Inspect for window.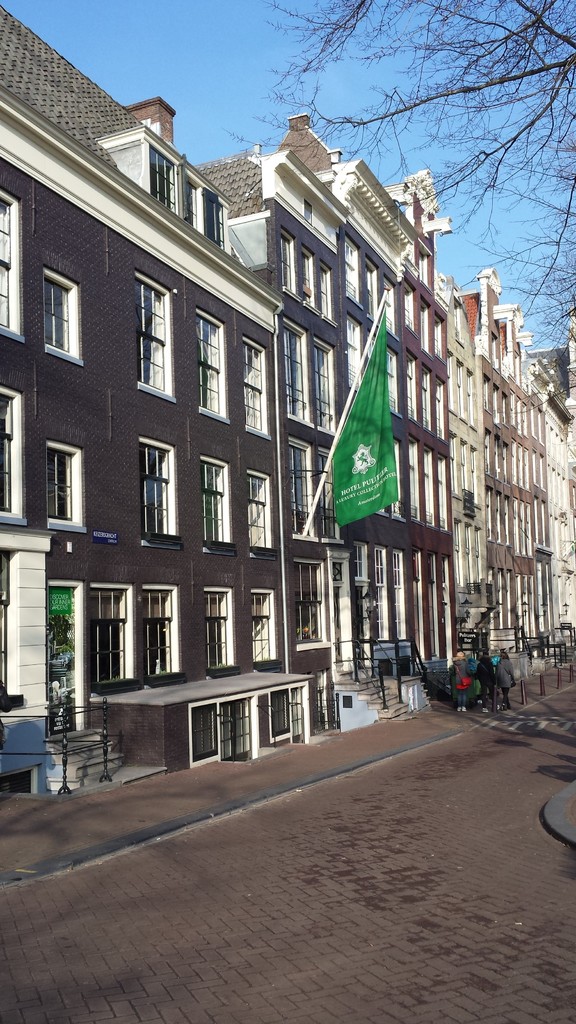
Inspection: crop(202, 188, 228, 252).
